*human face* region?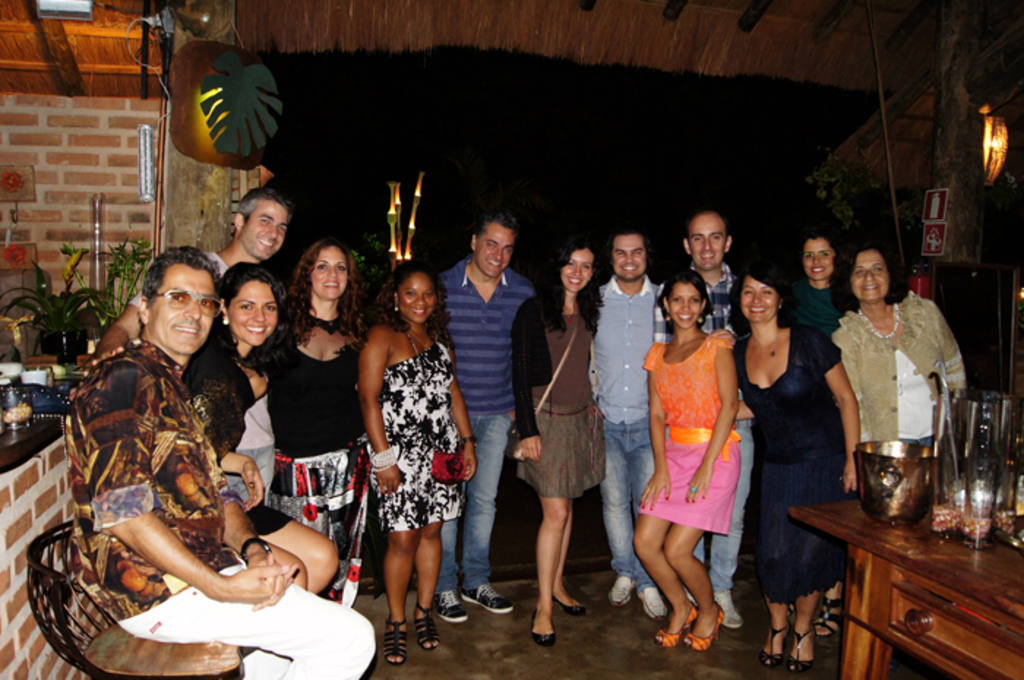
685 214 729 269
